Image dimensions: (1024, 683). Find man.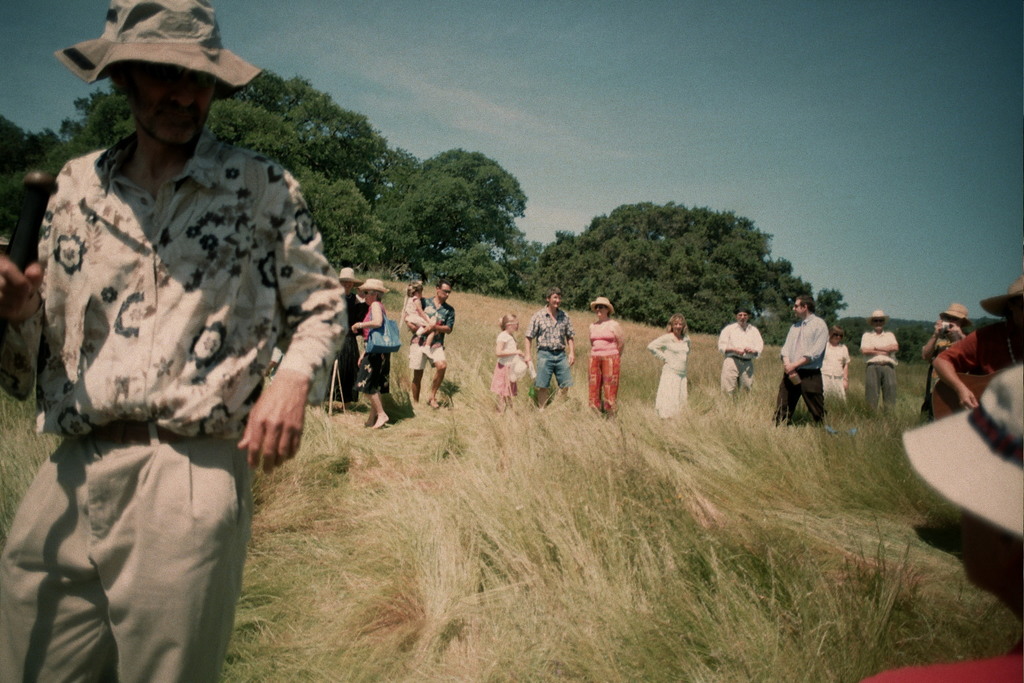
pyautogui.locateOnScreen(771, 293, 829, 425).
